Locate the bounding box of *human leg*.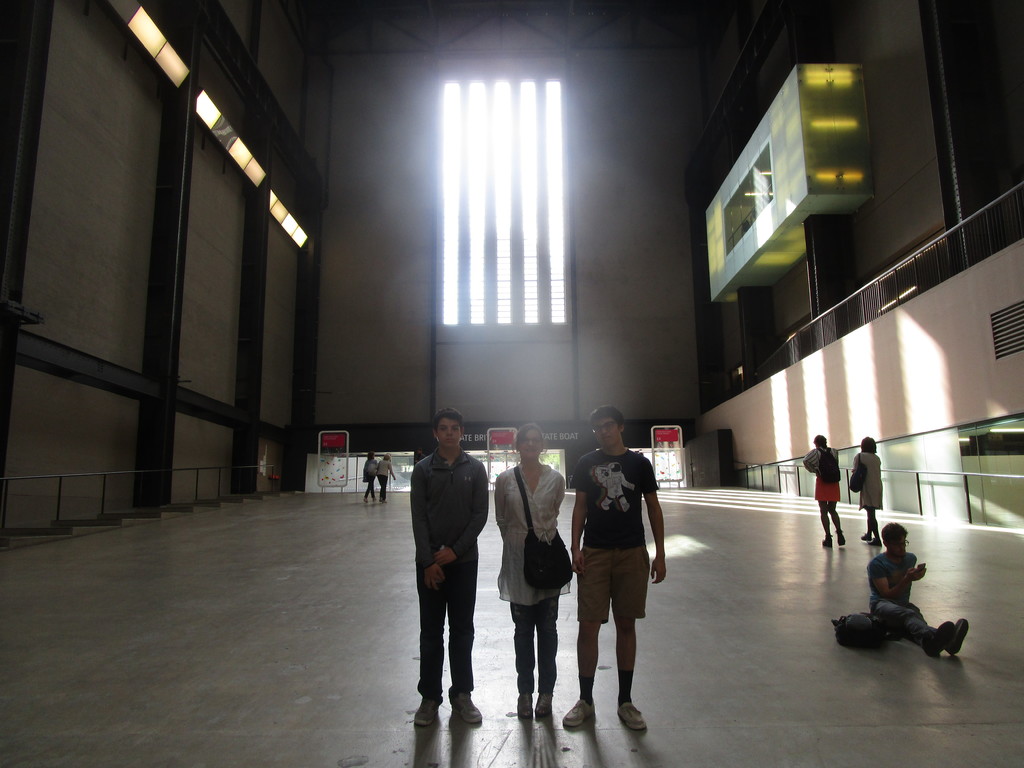
Bounding box: x1=364 y1=487 x2=374 y2=502.
